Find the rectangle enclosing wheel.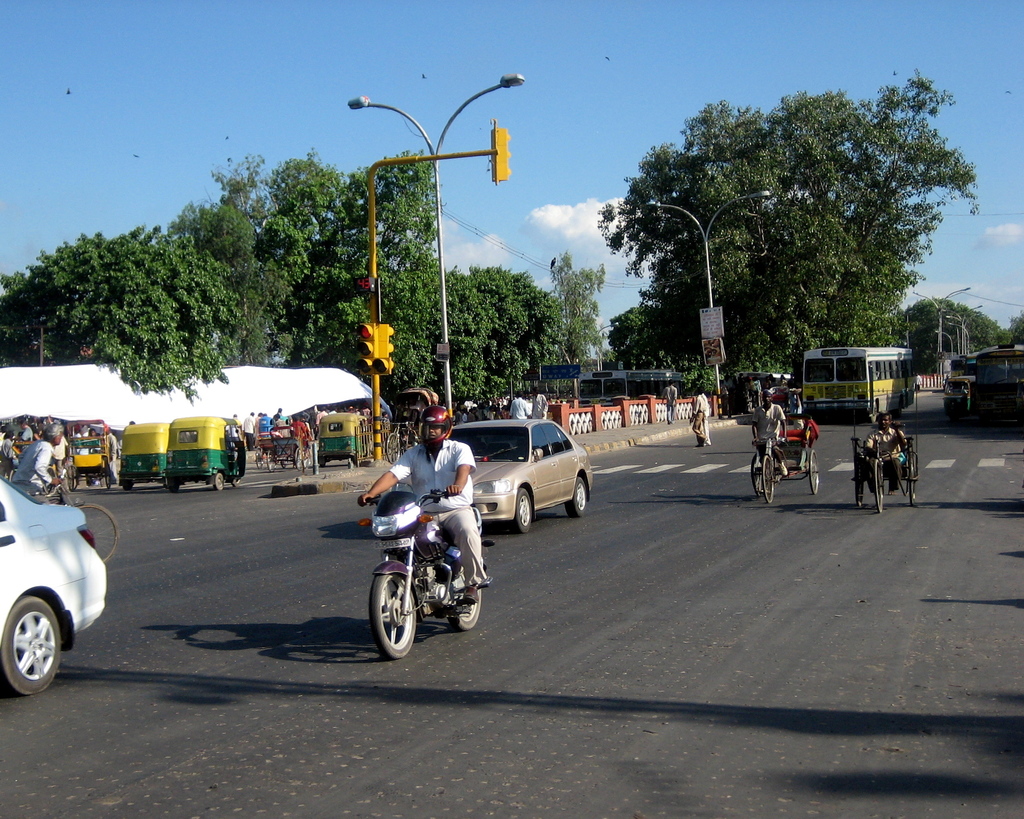
select_region(266, 450, 275, 471).
